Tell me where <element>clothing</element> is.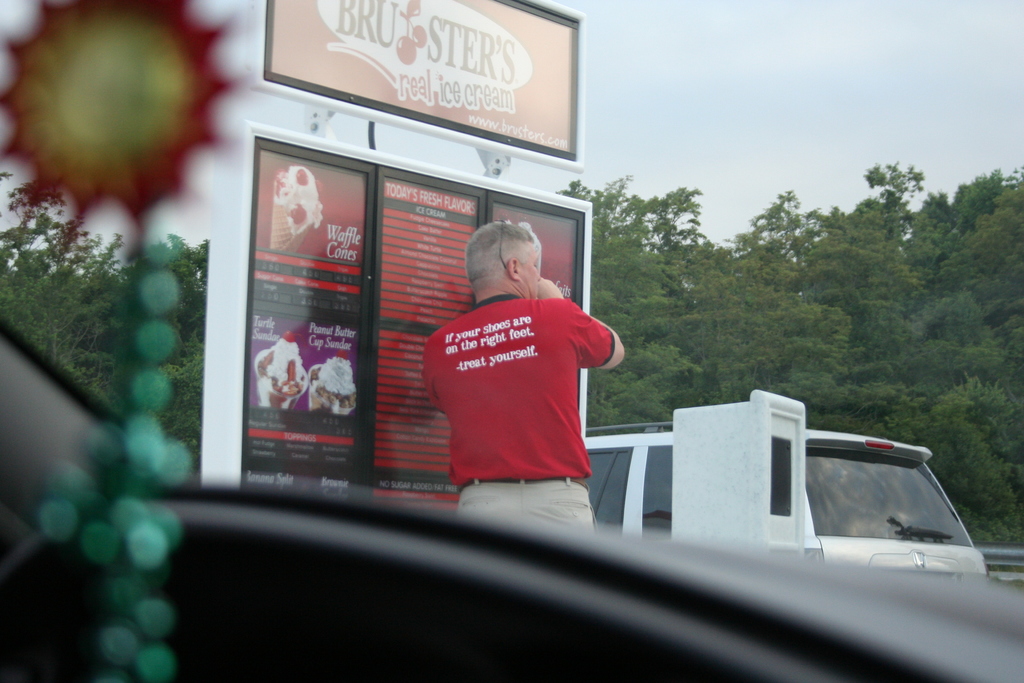
<element>clothing</element> is at [430,259,617,494].
